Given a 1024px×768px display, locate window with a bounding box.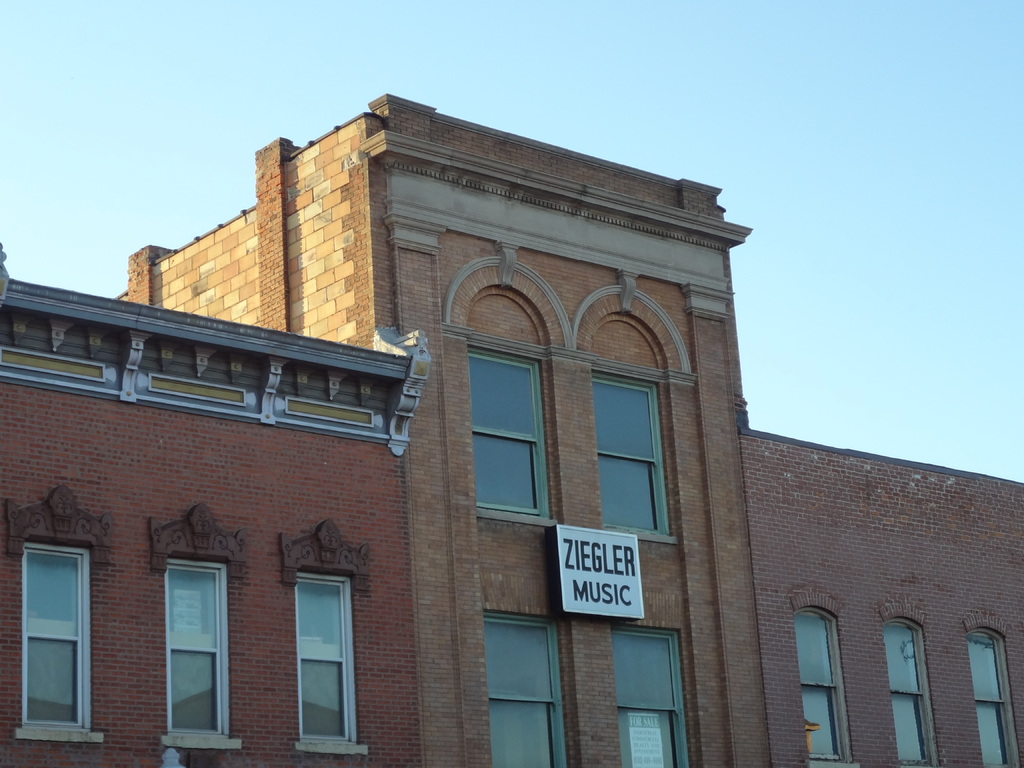
Located: [left=467, top=352, right=555, bottom=519].
